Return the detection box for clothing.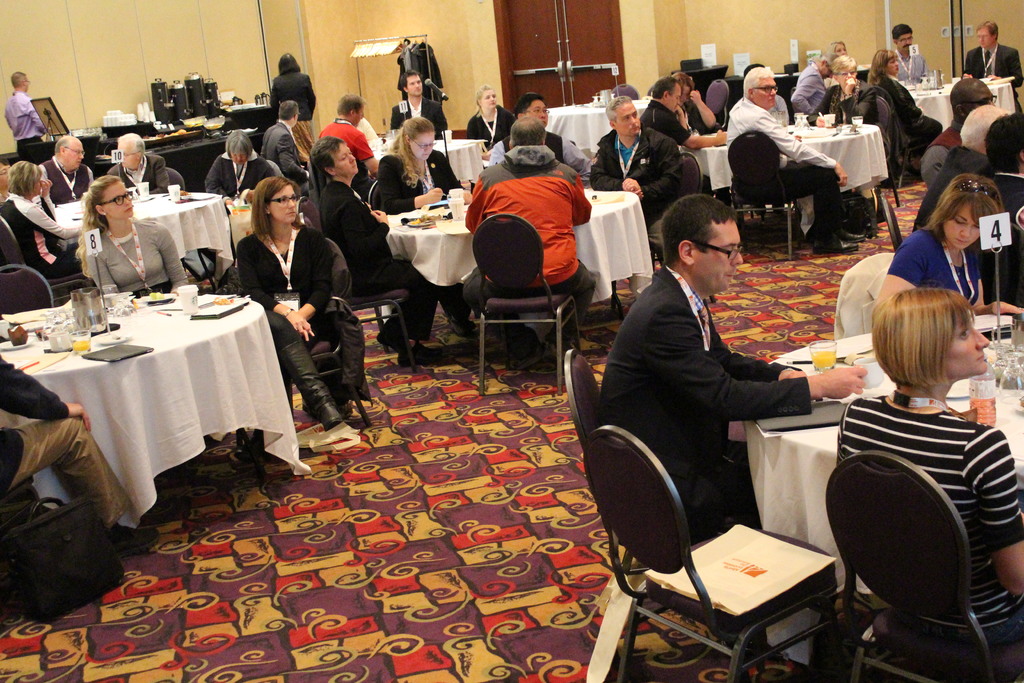
left=271, top=66, right=315, bottom=113.
